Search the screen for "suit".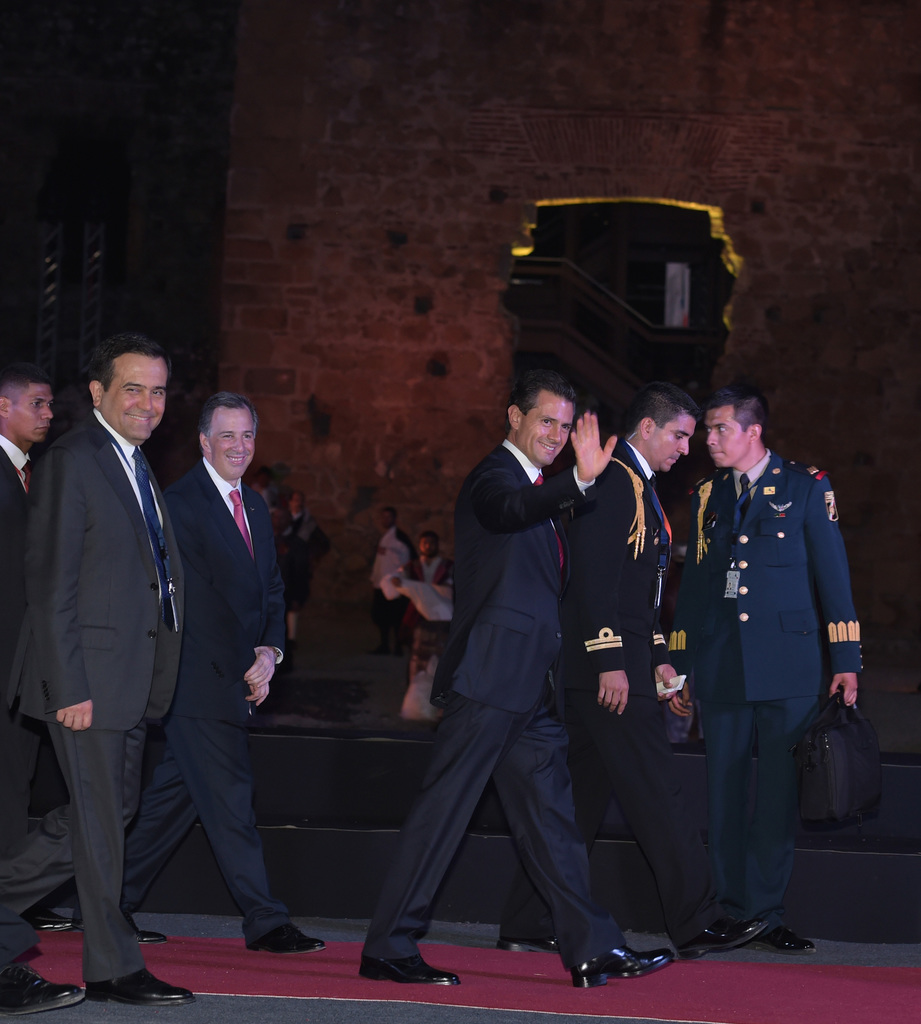
Found at crop(663, 441, 872, 923).
